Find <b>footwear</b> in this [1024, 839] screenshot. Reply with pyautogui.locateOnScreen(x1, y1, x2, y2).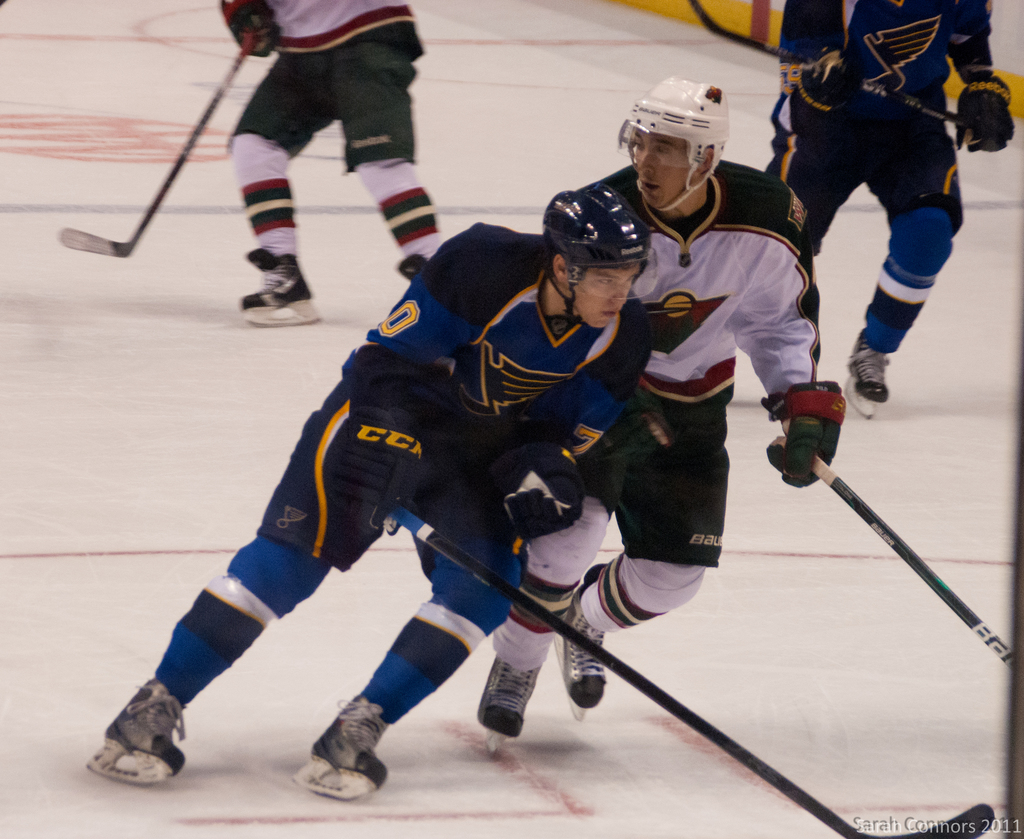
pyautogui.locateOnScreen(848, 336, 892, 422).
